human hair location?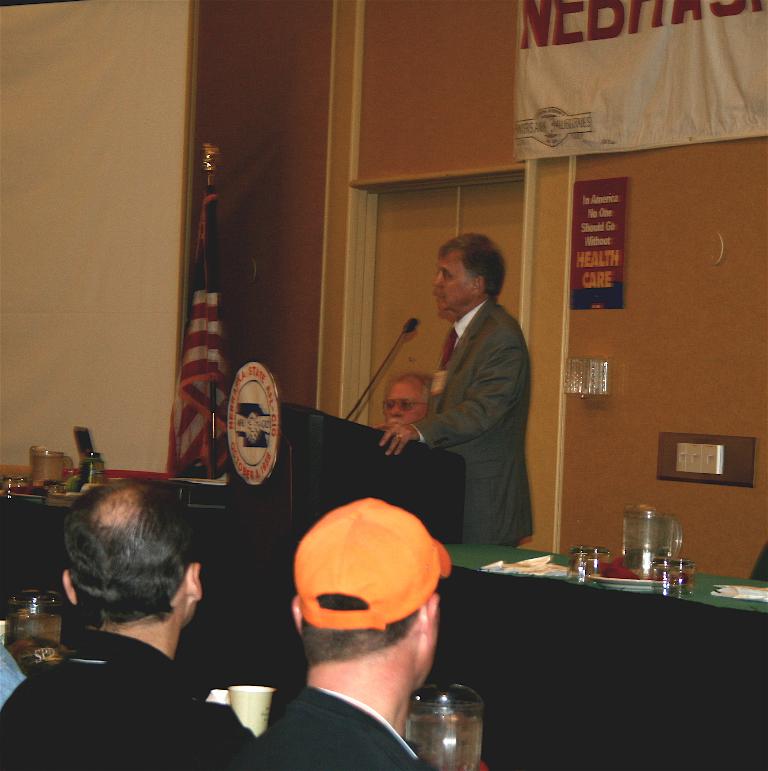
(61, 473, 206, 650)
